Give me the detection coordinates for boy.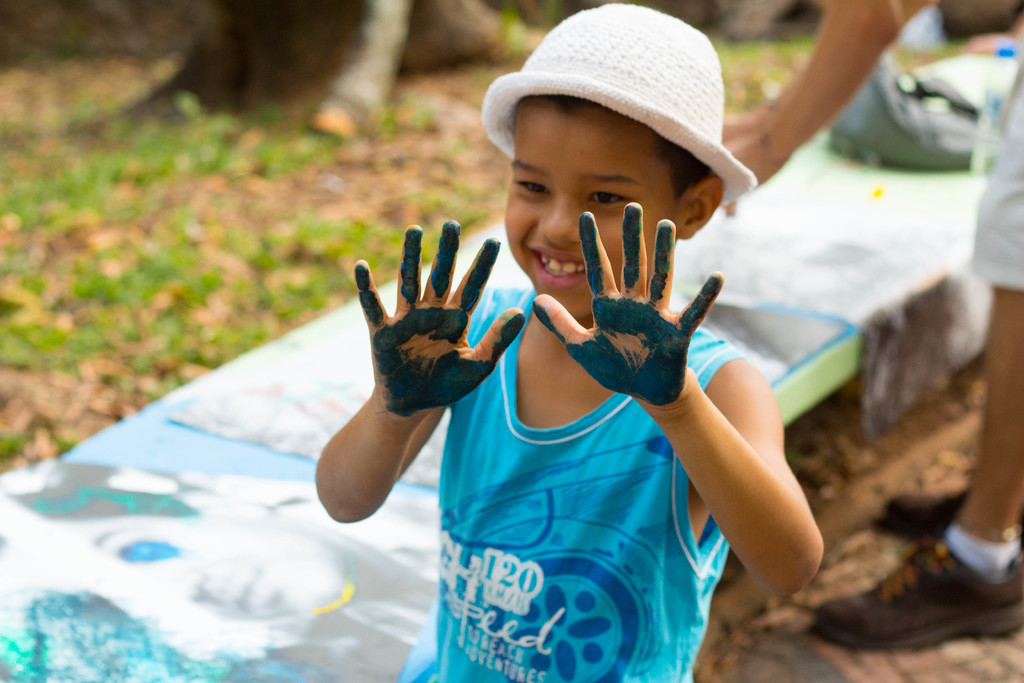
311, 2, 834, 682.
